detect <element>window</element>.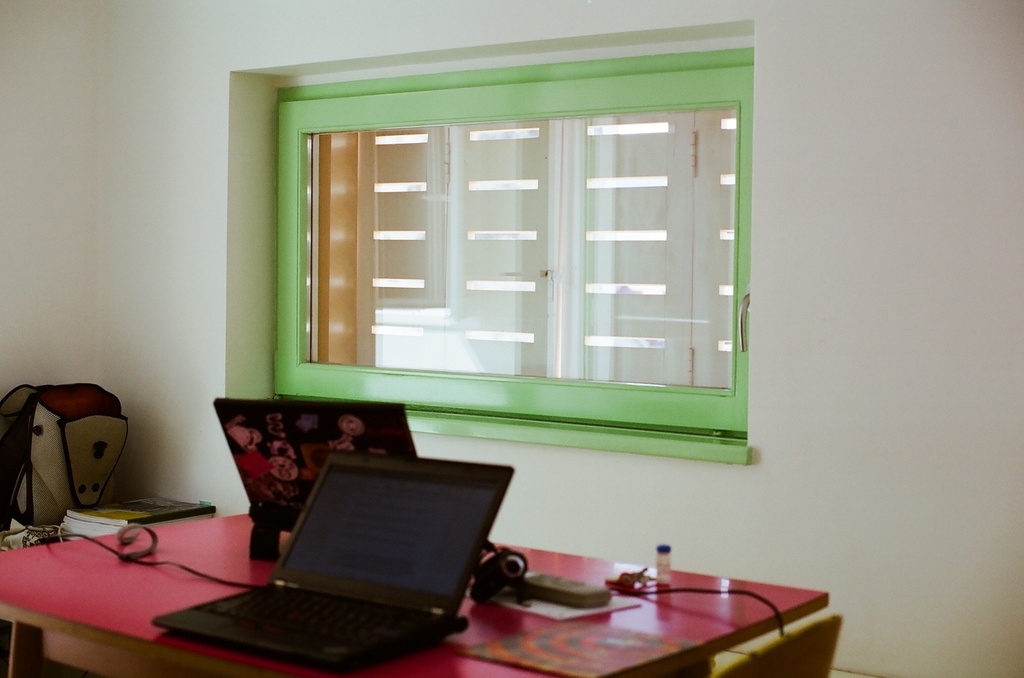
Detected at <region>273, 29, 750, 463</region>.
